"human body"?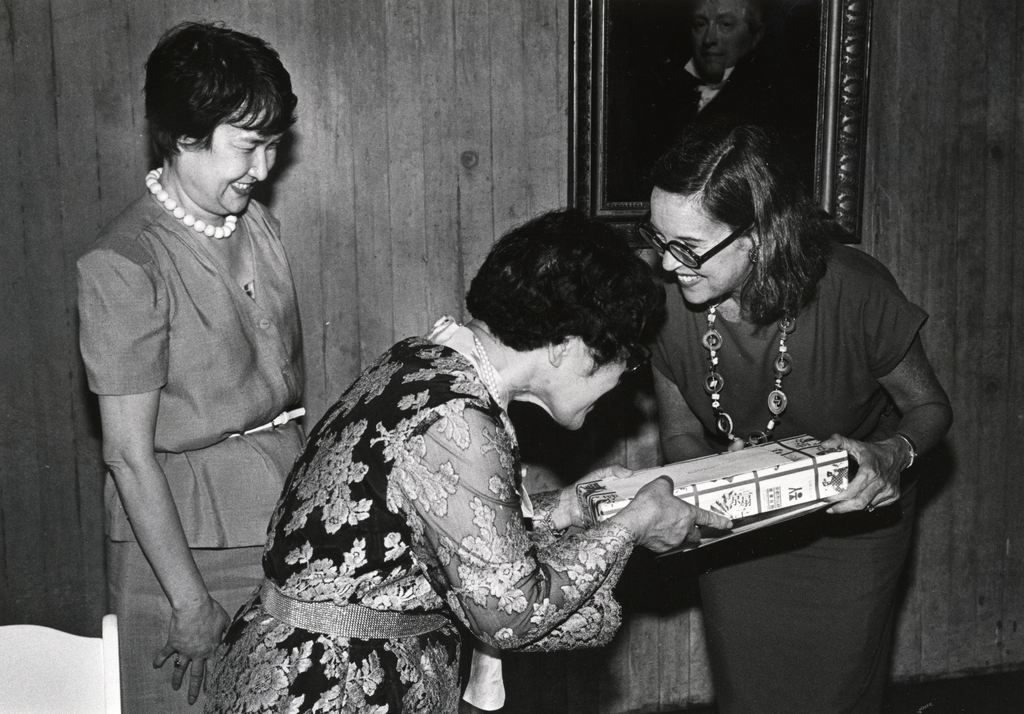
l=636, t=128, r=957, b=713
